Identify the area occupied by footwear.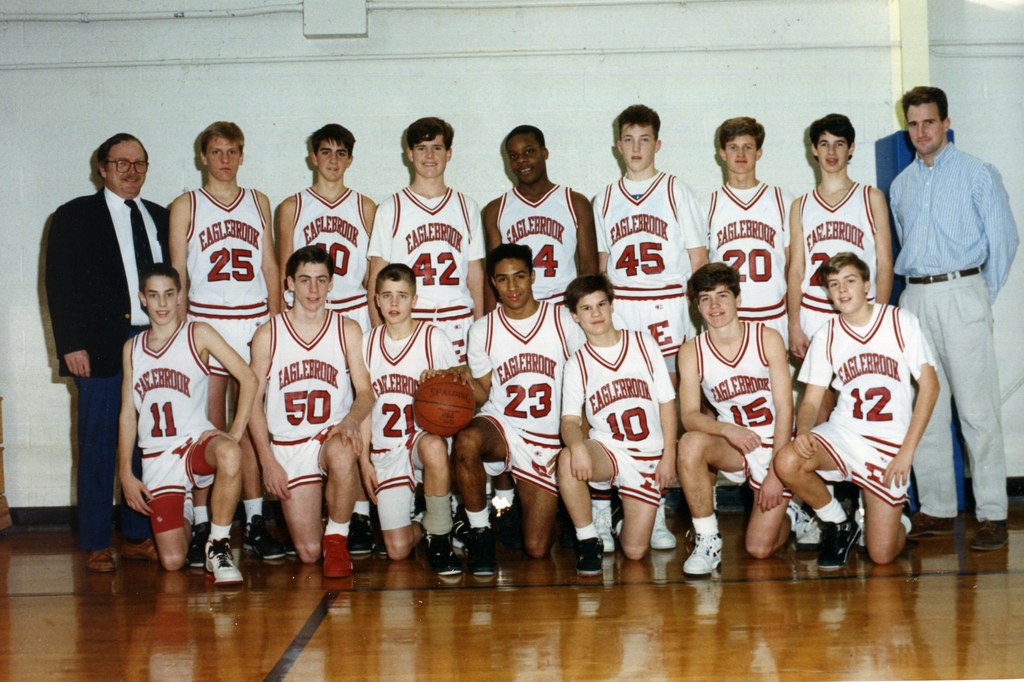
Area: [445, 485, 470, 521].
